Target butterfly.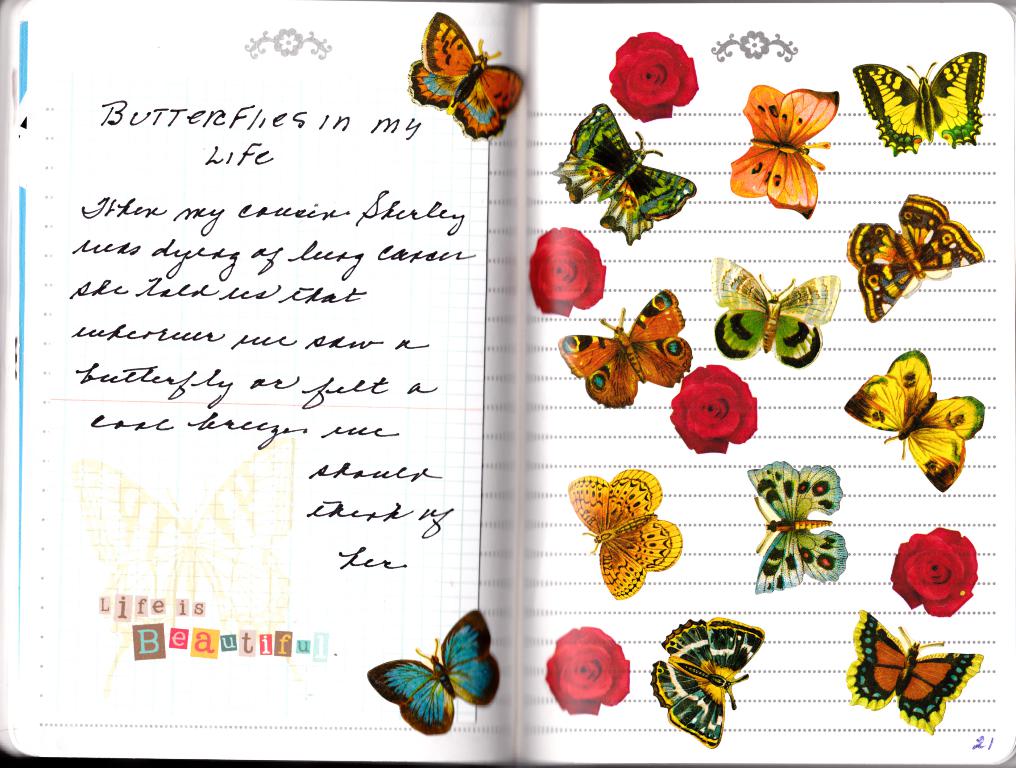
Target region: 563 466 680 602.
